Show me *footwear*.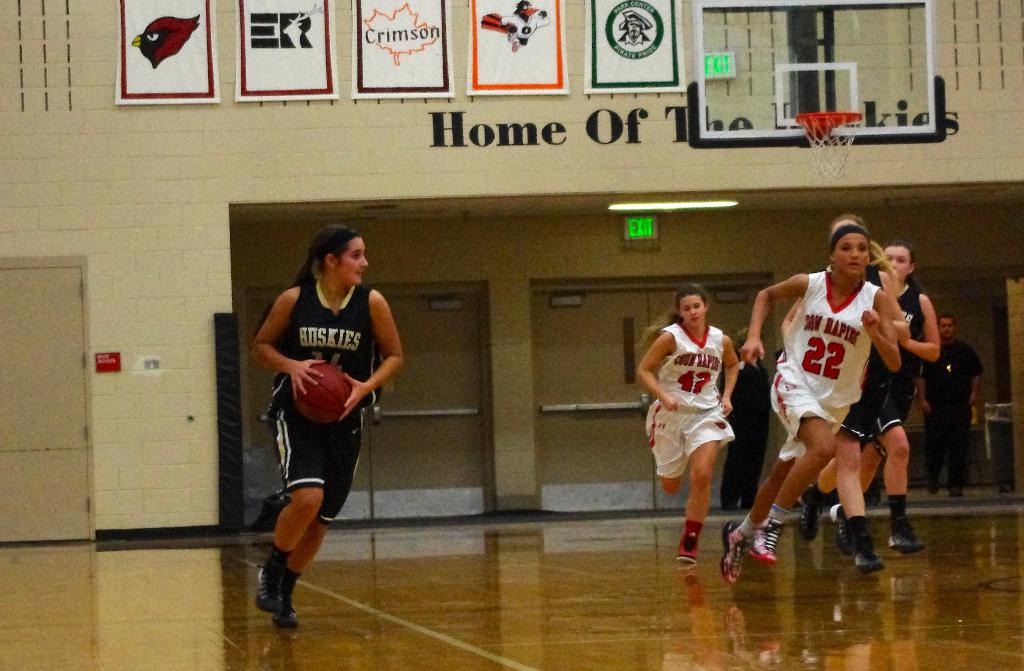
*footwear* is here: <region>722, 522, 758, 586</region>.
